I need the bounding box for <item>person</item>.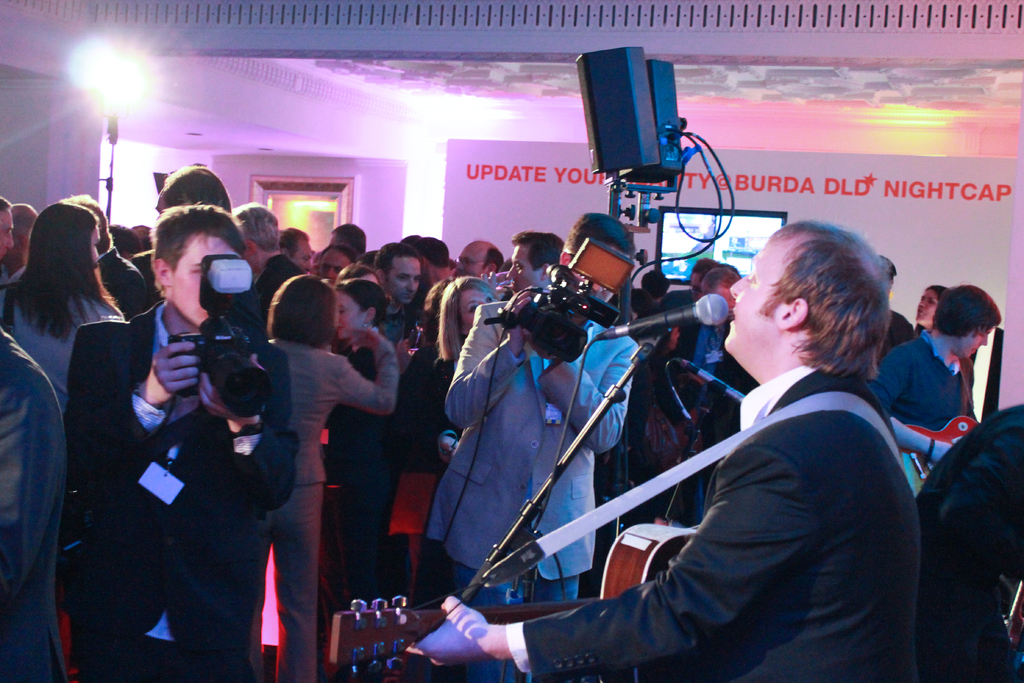
Here it is: box(457, 229, 507, 280).
